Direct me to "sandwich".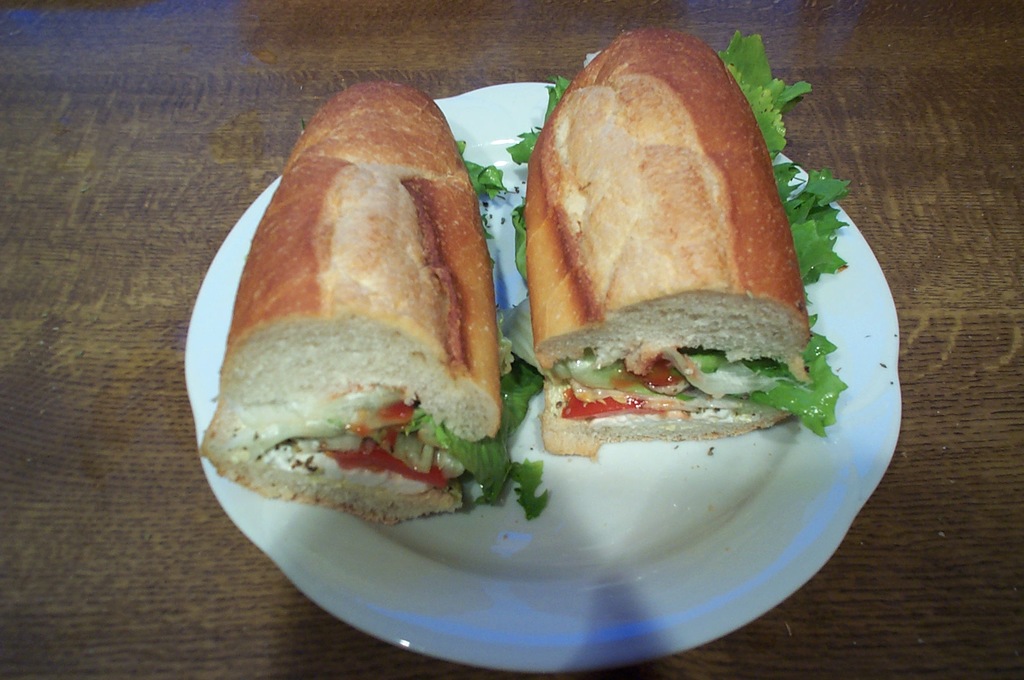
Direction: 195,83,502,527.
